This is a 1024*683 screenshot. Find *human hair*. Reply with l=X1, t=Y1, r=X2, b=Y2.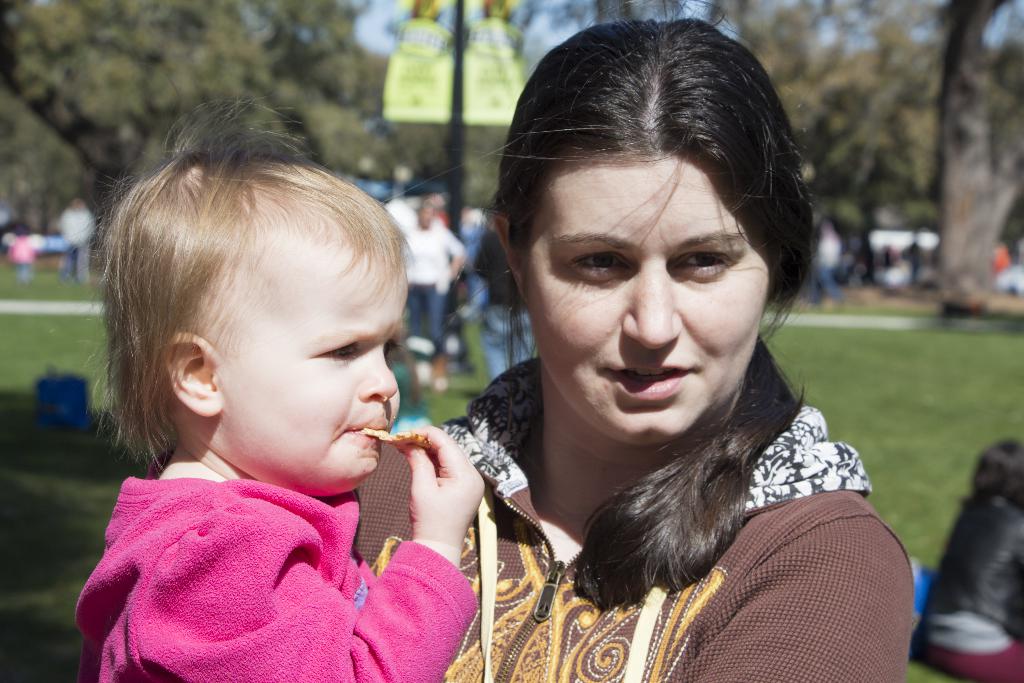
l=471, t=14, r=809, b=526.
